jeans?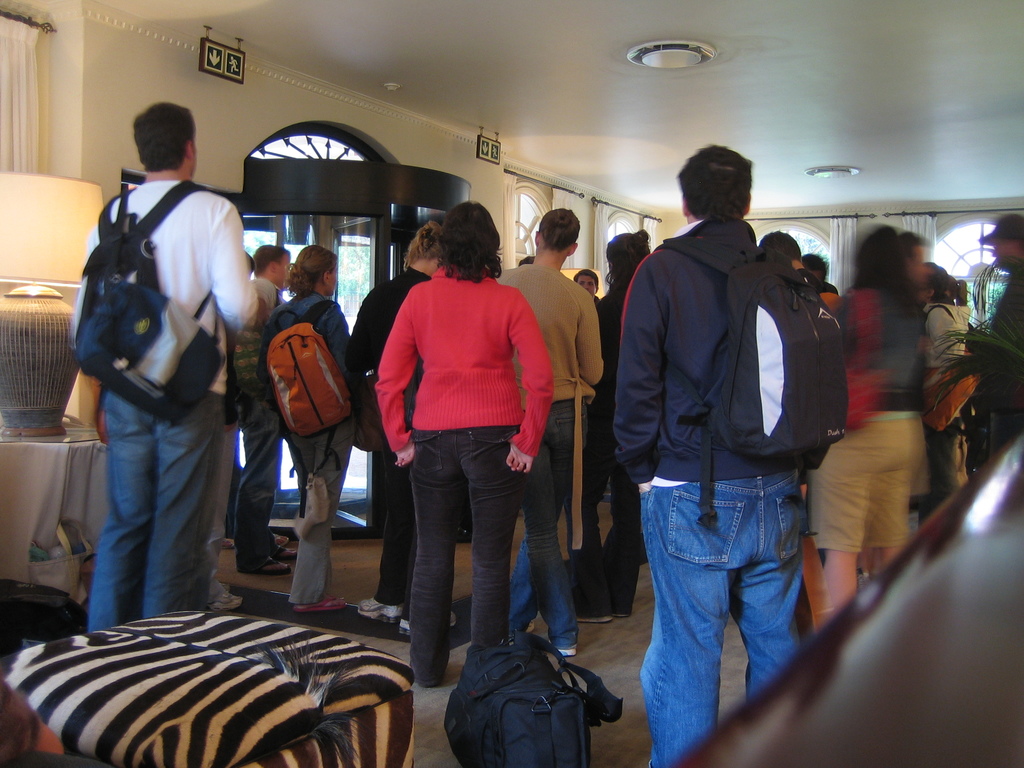
pyautogui.locateOnScreen(408, 431, 518, 685)
